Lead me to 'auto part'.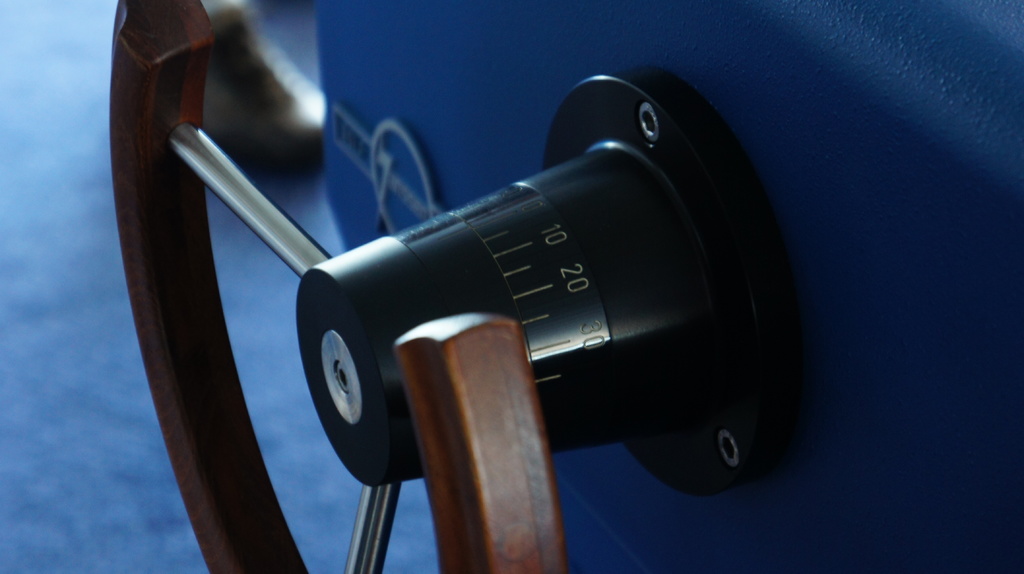
Lead to 171/0/766/527.
